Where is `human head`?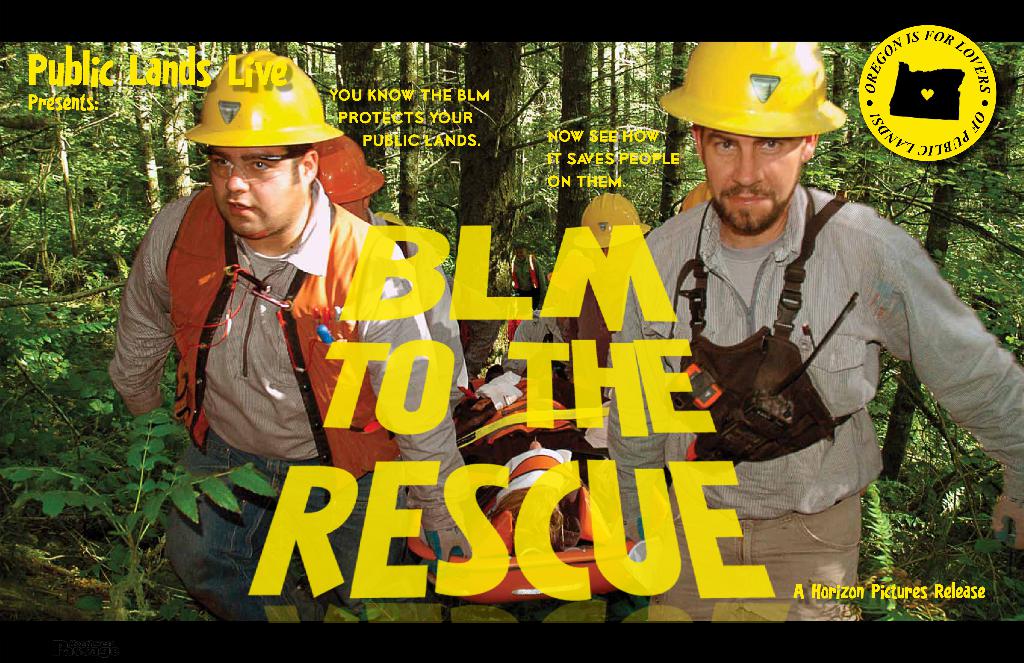
select_region(312, 131, 374, 220).
